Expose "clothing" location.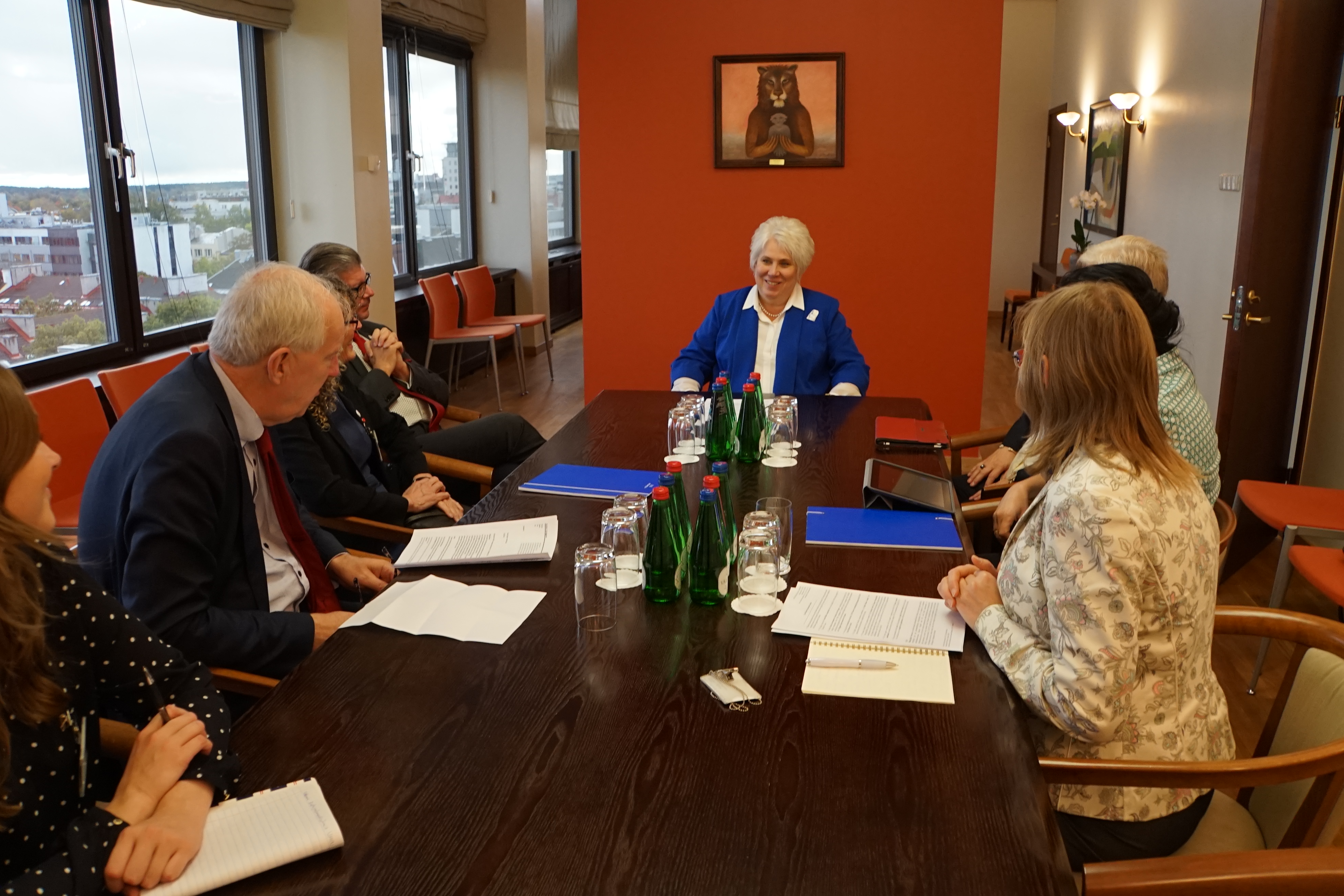
Exposed at [left=0, top=188, right=80, bottom=306].
